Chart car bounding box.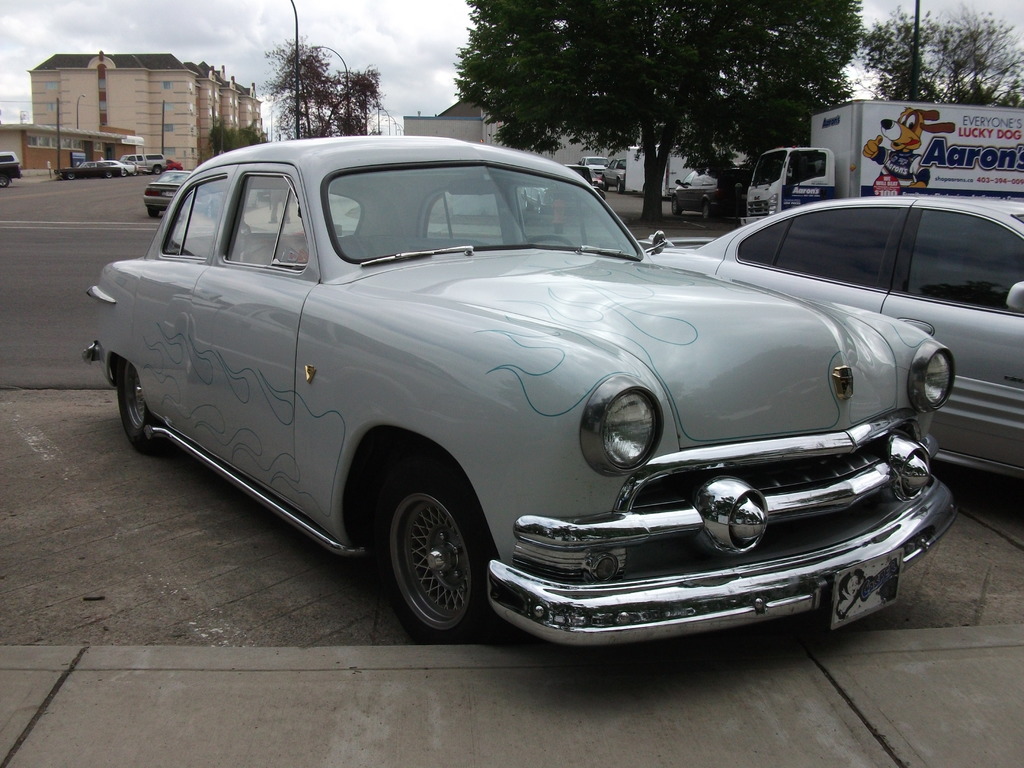
Charted: rect(80, 148, 964, 652).
